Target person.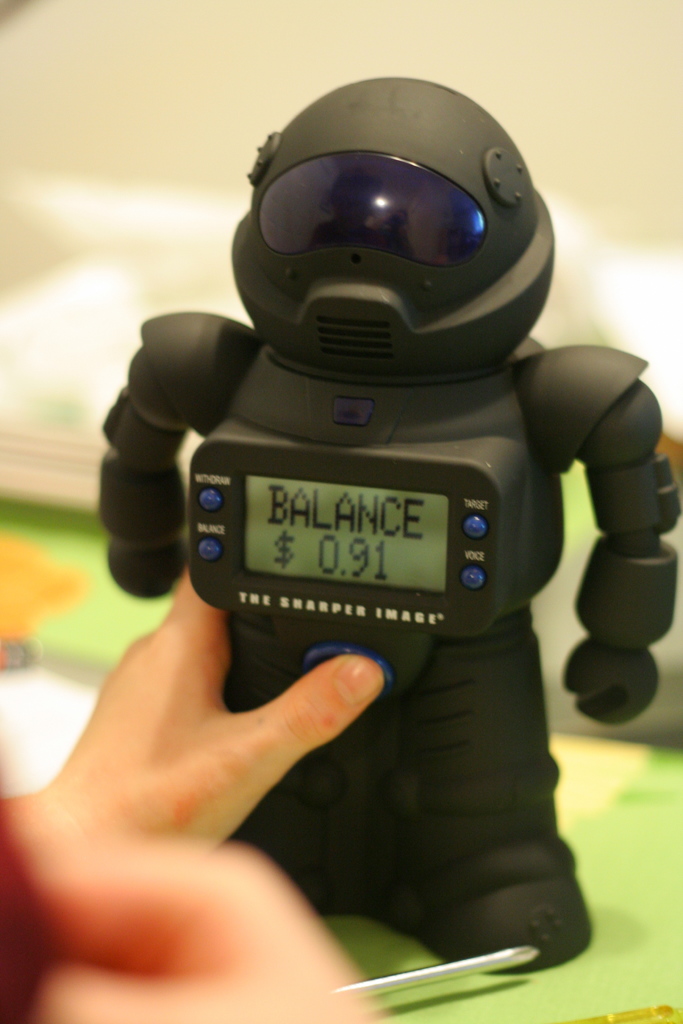
Target region: <box>0,562,391,1023</box>.
